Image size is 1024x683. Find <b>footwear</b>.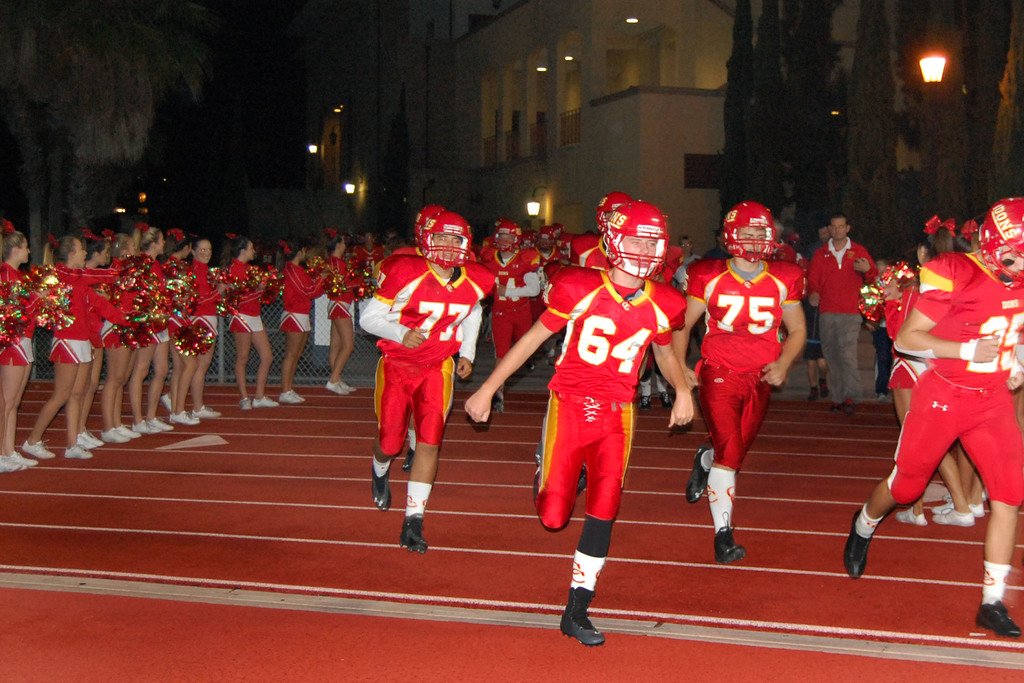
region(879, 394, 888, 403).
